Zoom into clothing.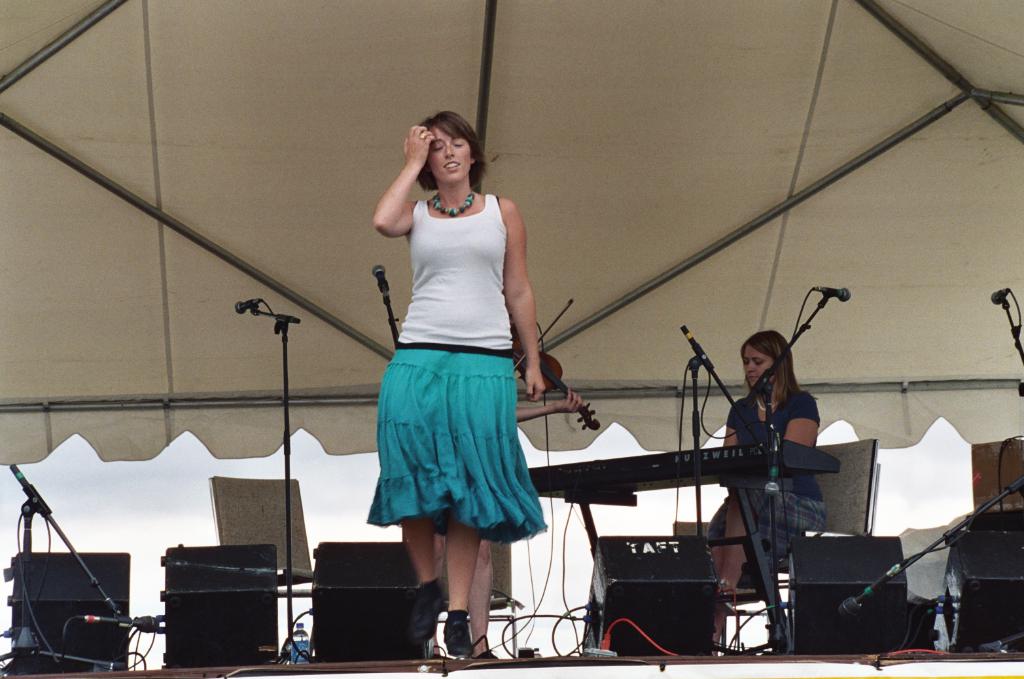
Zoom target: 701 390 823 555.
